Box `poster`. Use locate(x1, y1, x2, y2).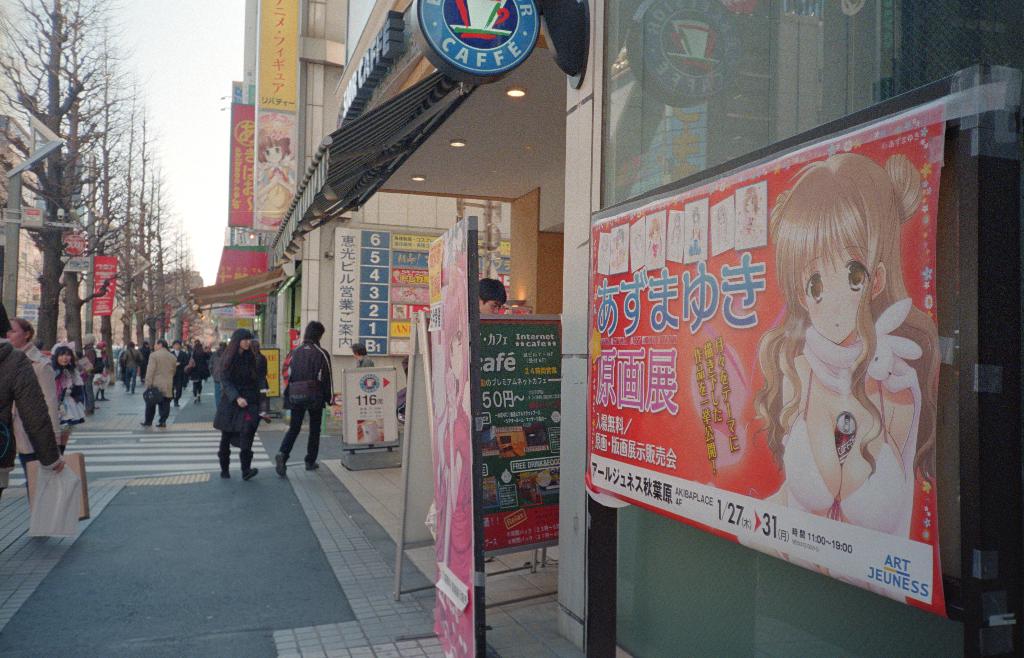
locate(339, 227, 435, 356).
